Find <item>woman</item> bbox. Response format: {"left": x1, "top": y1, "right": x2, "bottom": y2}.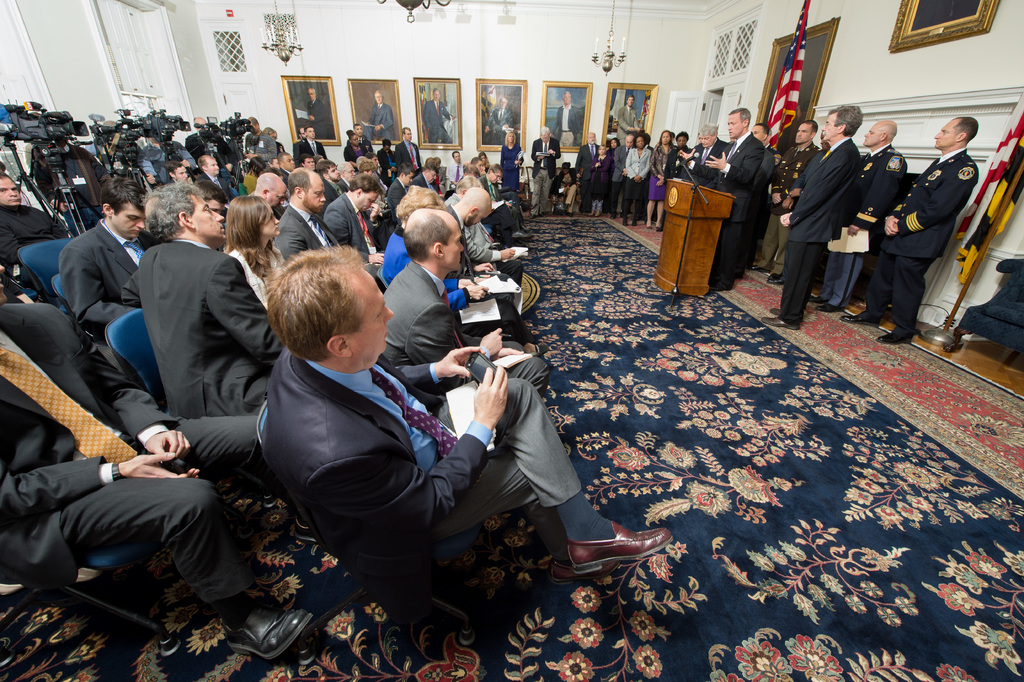
{"left": 221, "top": 191, "right": 284, "bottom": 308}.
